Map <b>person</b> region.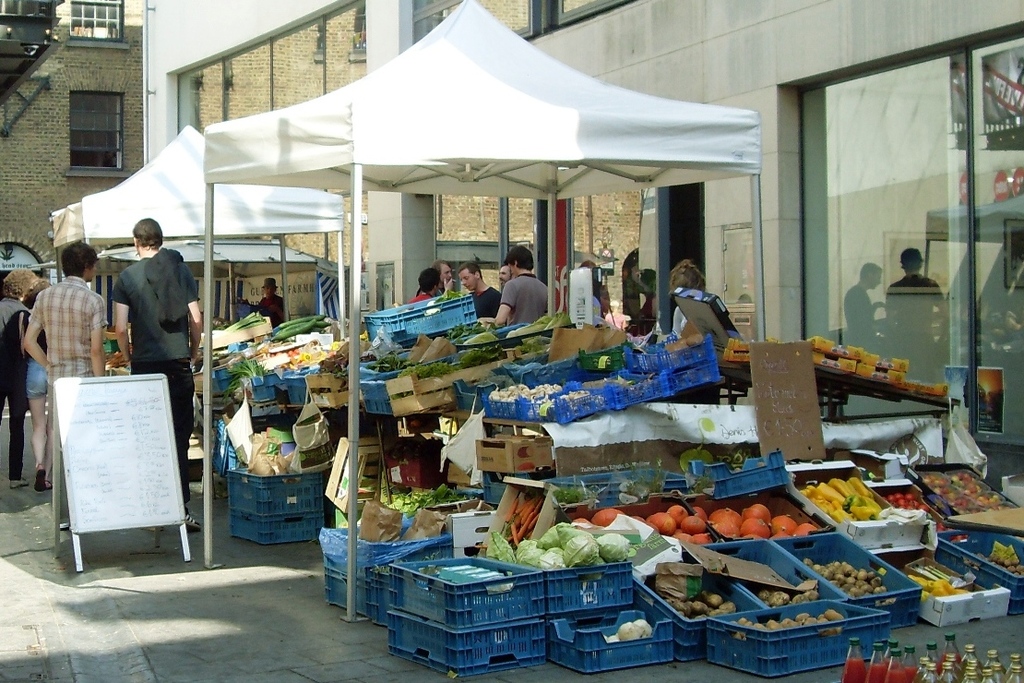
Mapped to x1=662 y1=262 x2=742 y2=342.
